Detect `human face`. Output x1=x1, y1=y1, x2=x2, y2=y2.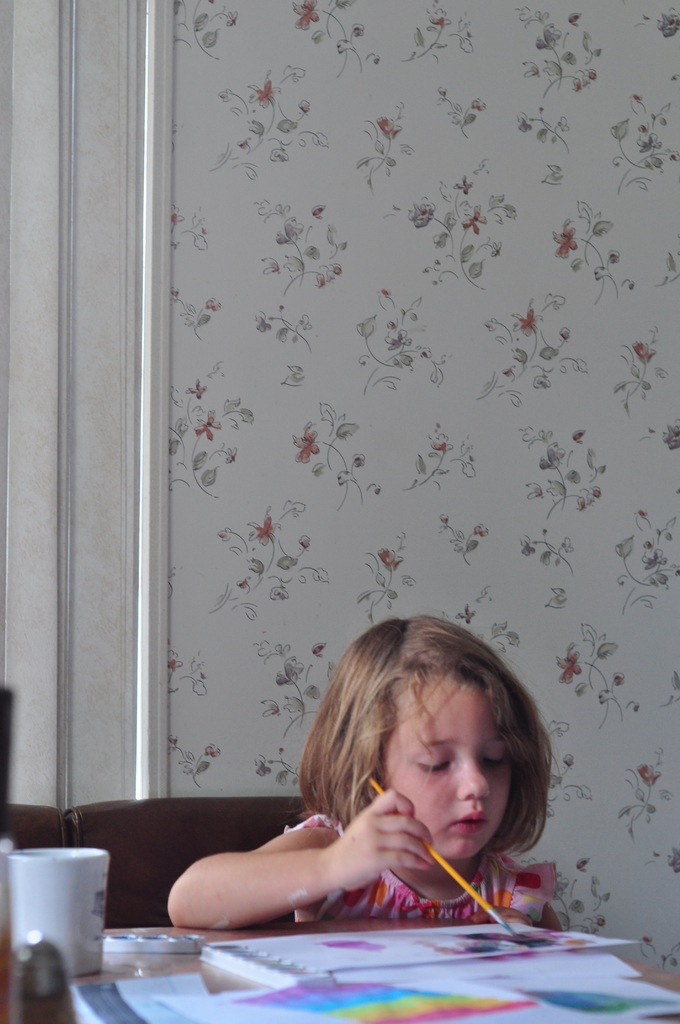
x1=373, y1=672, x2=503, y2=861.
